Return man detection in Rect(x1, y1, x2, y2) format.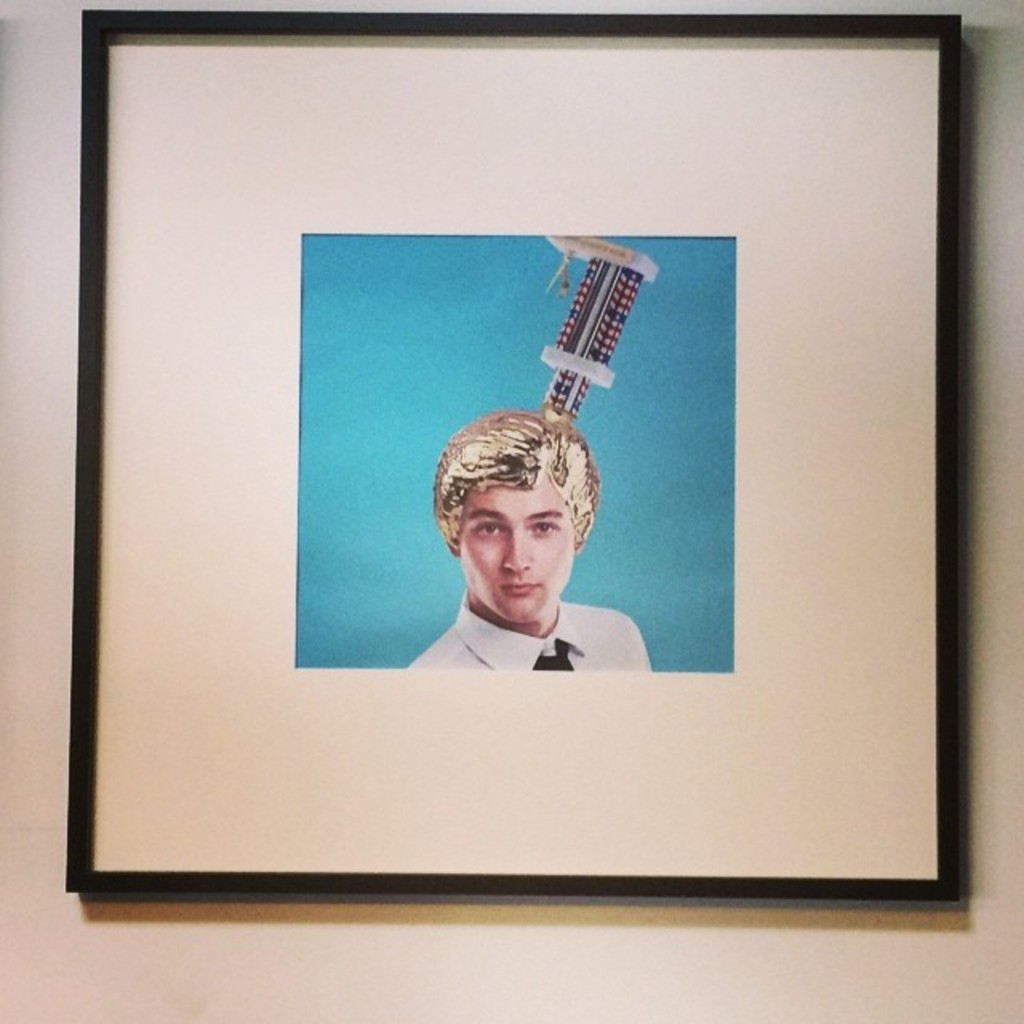
Rect(400, 411, 654, 675).
